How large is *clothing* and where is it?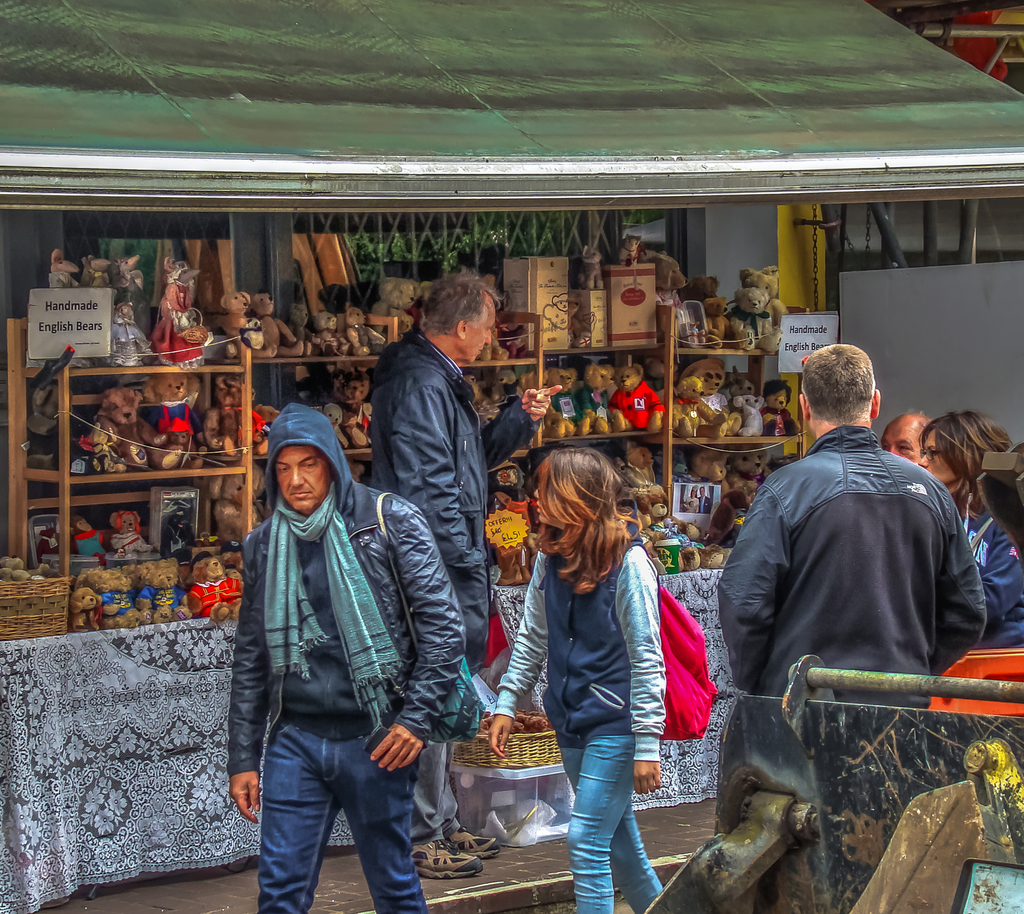
Bounding box: detection(362, 317, 489, 835).
